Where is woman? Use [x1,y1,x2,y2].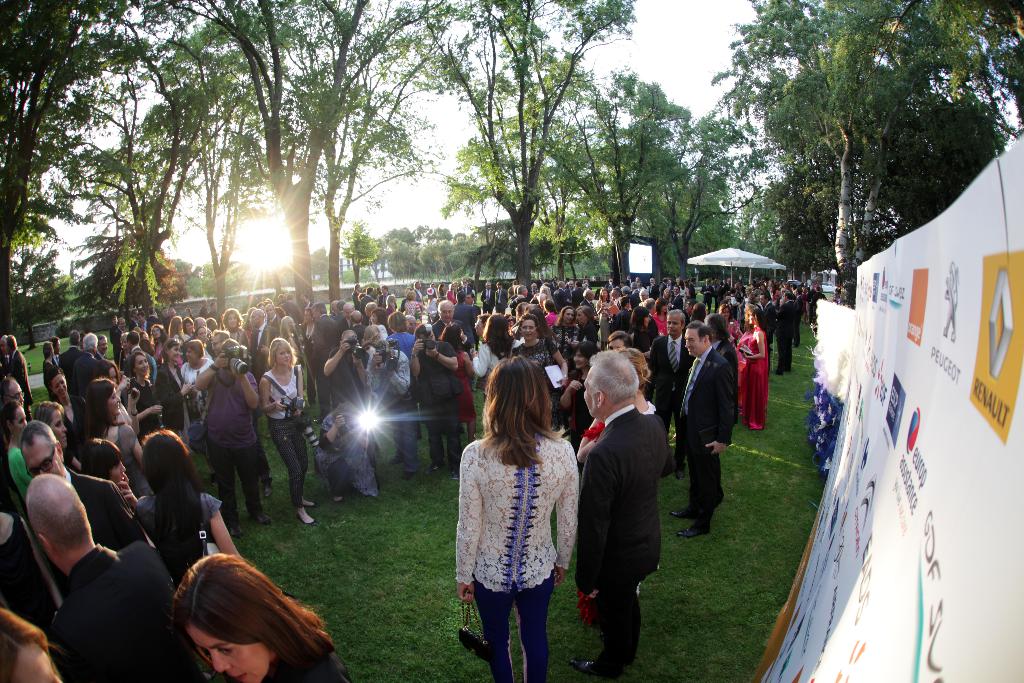
[442,324,478,448].
